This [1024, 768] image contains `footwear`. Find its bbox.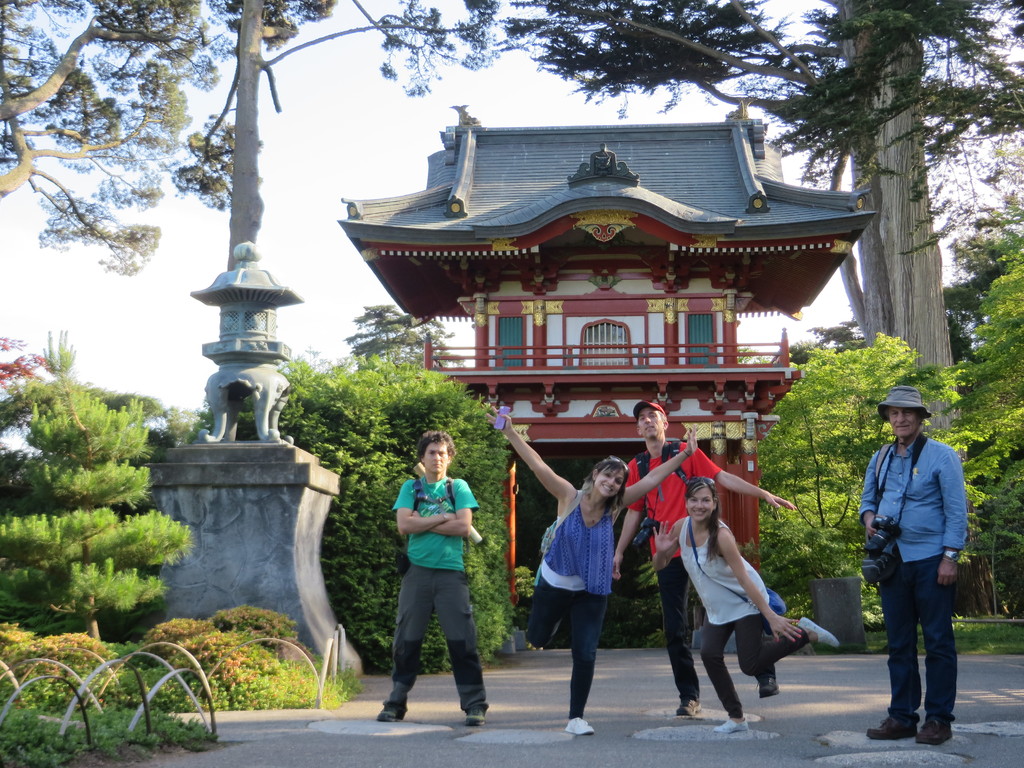
(x1=863, y1=704, x2=922, y2=736).
